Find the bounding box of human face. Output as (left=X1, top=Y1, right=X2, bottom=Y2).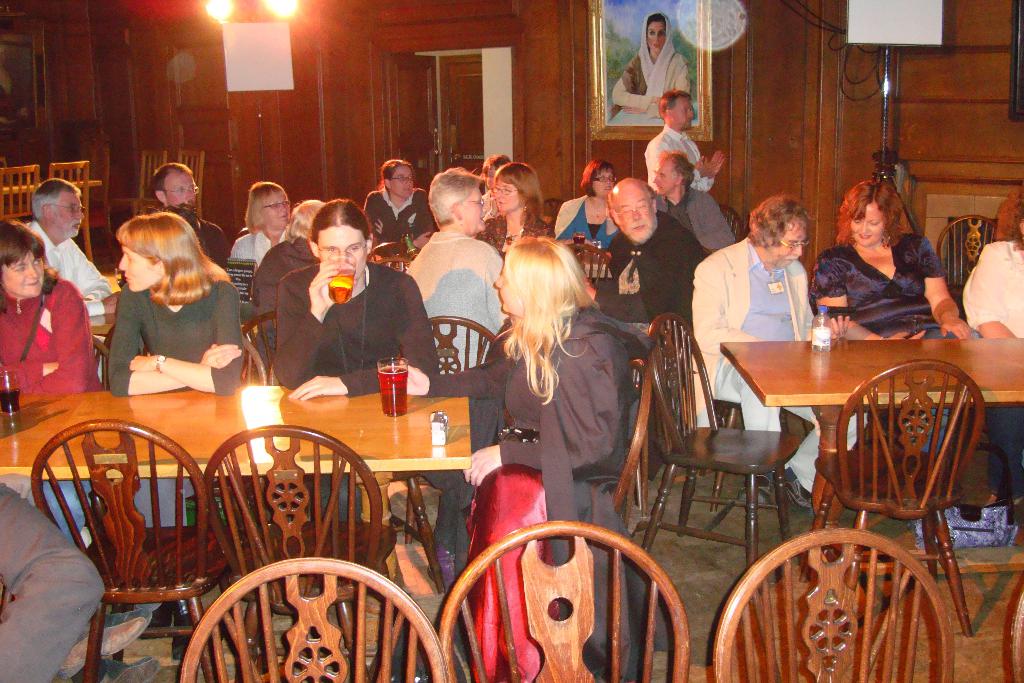
(left=387, top=162, right=412, bottom=195).
